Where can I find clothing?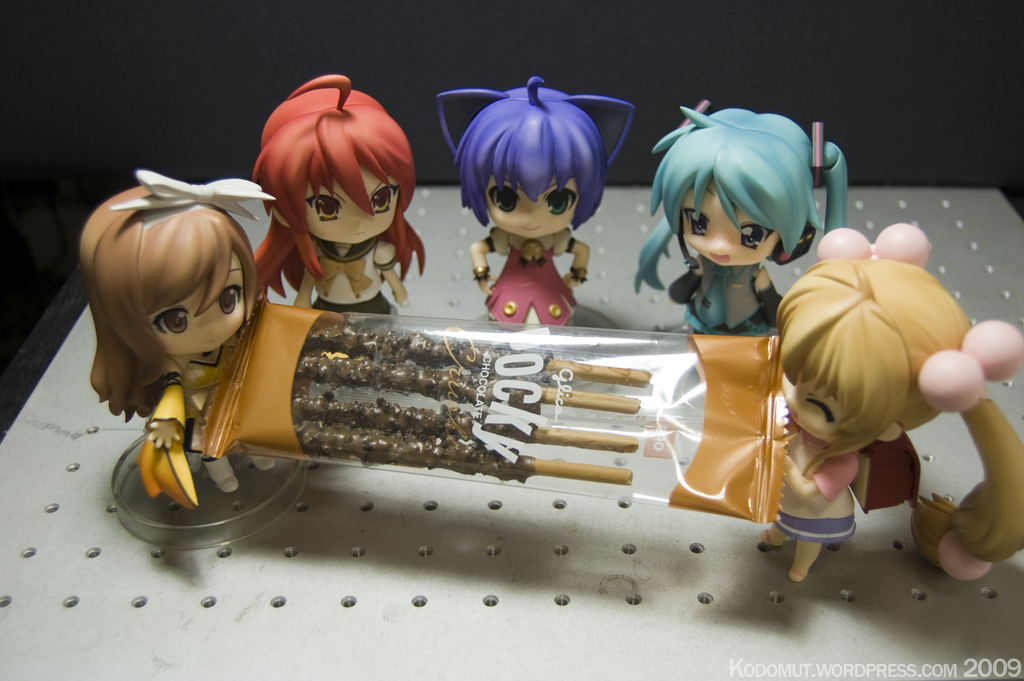
You can find it at box(645, 254, 780, 336).
